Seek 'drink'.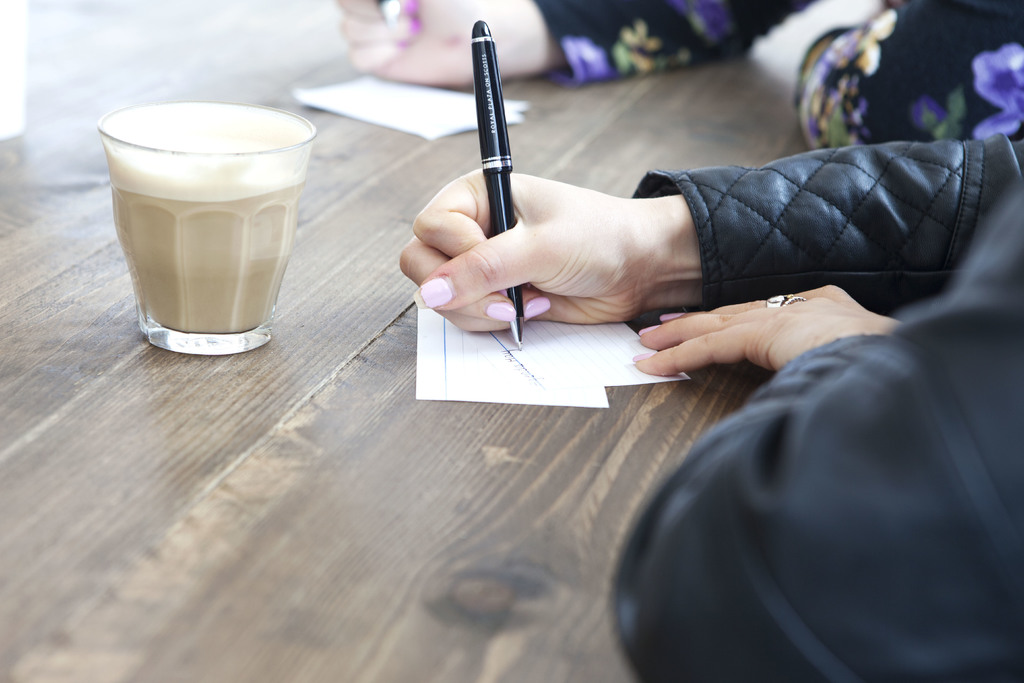
box=[104, 95, 316, 289].
